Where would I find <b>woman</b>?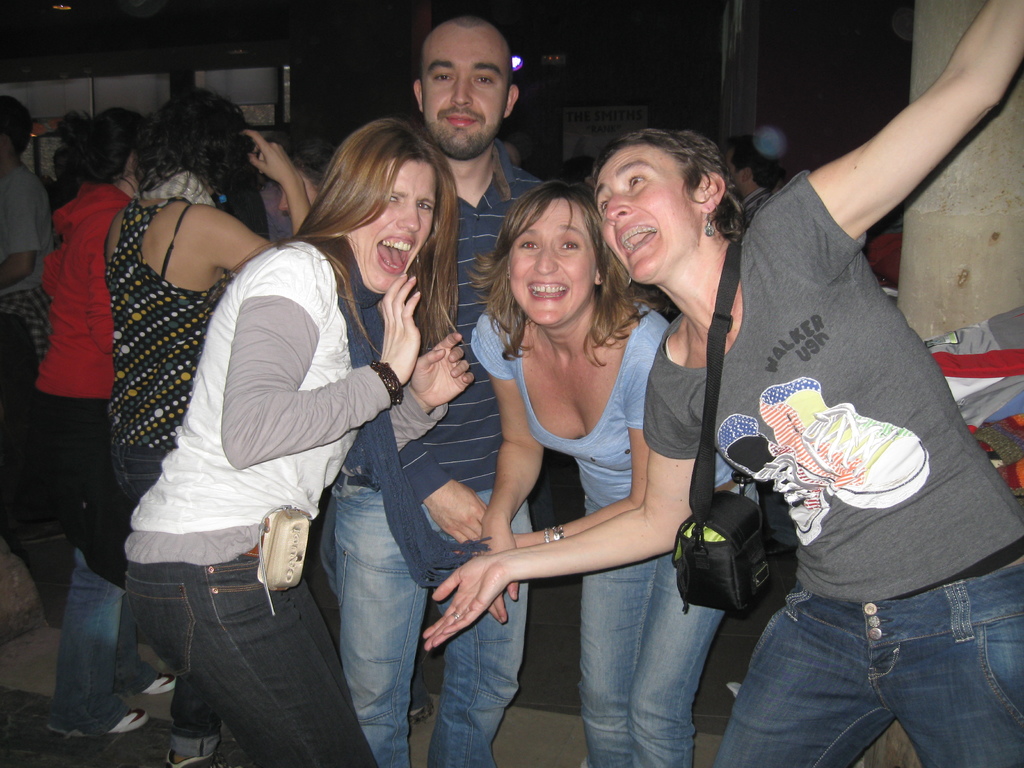
At (x1=102, y1=82, x2=314, y2=767).
